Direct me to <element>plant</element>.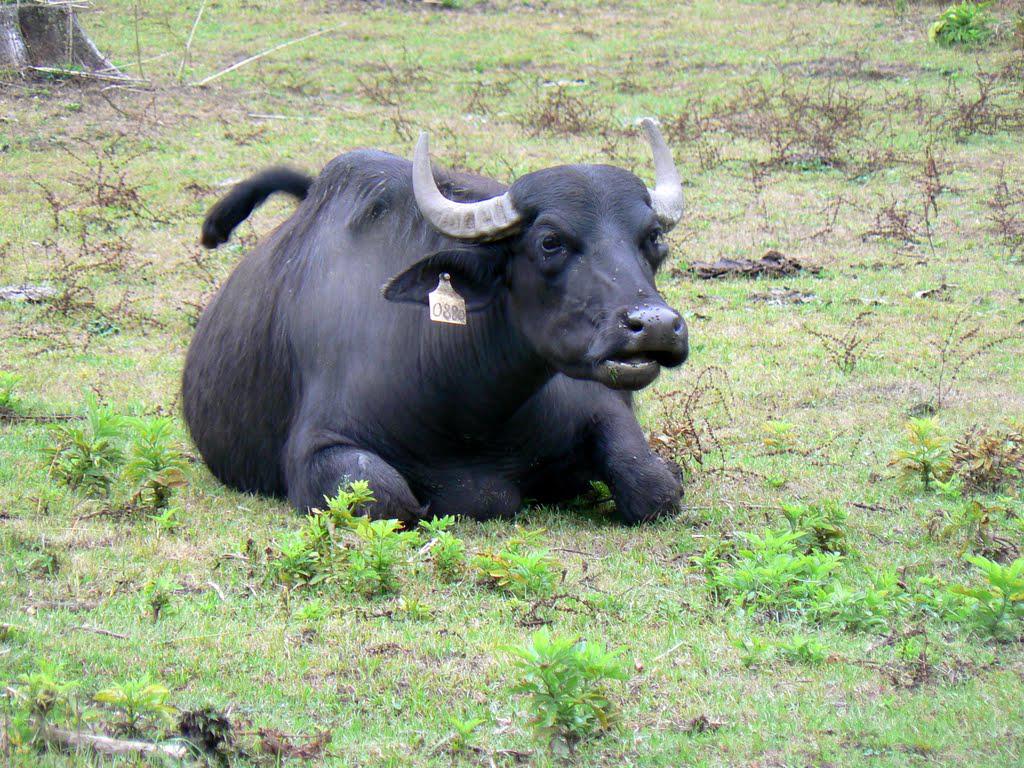
Direction: {"left": 45, "top": 374, "right": 107, "bottom": 497}.
